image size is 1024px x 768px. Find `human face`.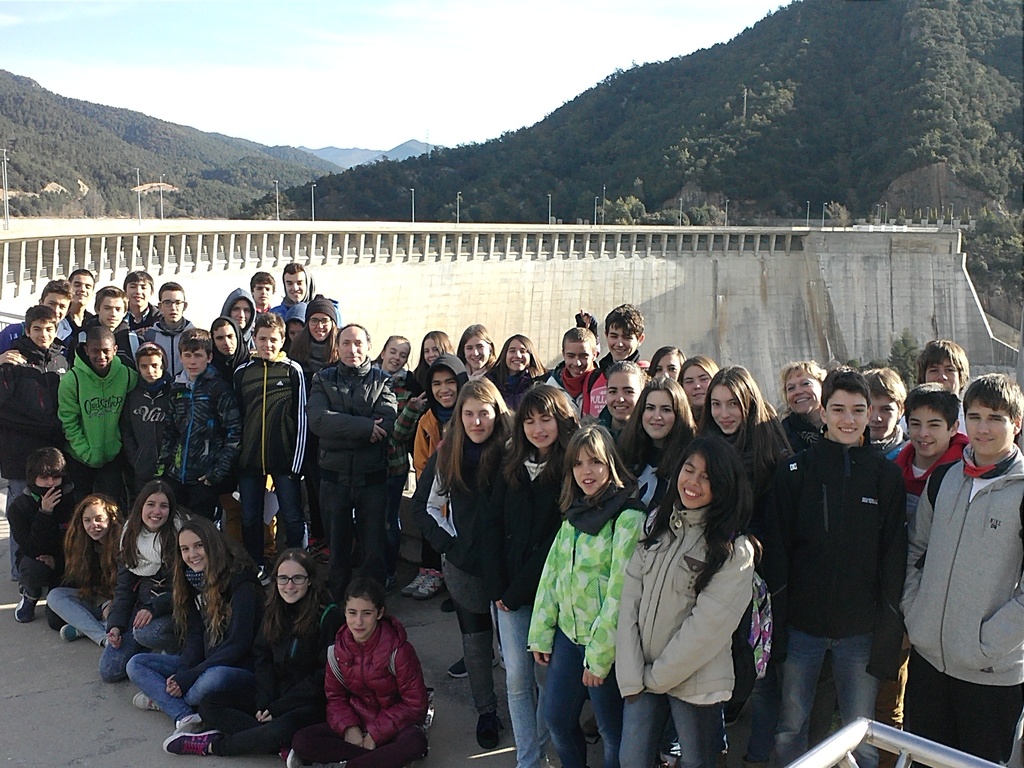
{"left": 156, "top": 290, "right": 183, "bottom": 322}.
